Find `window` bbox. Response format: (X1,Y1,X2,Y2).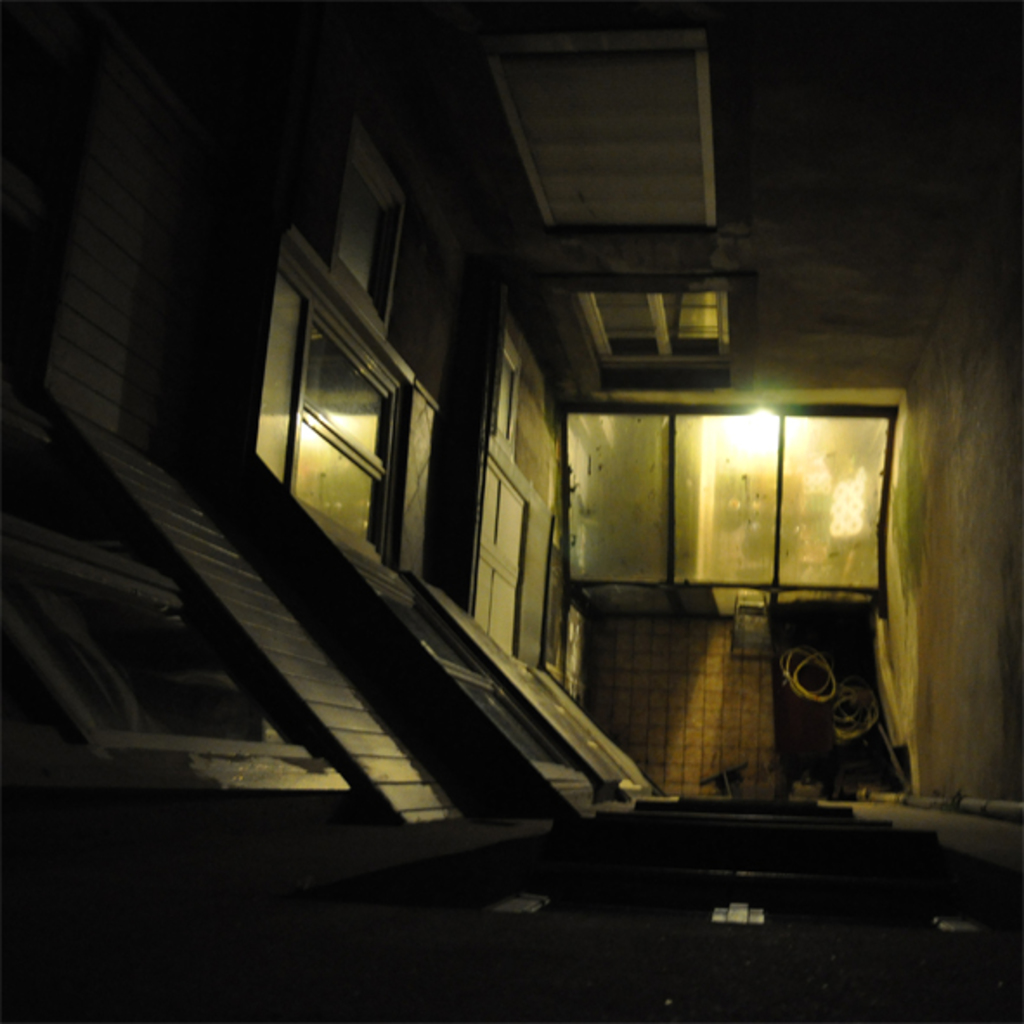
(563,416,676,586).
